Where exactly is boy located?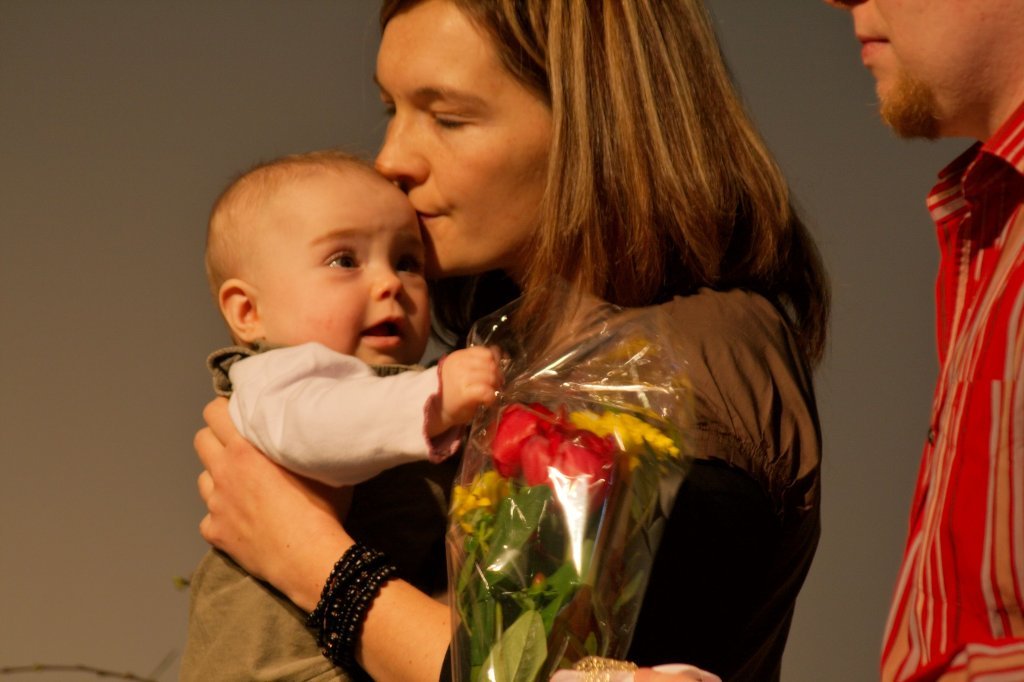
Its bounding box is (x1=179, y1=141, x2=509, y2=681).
